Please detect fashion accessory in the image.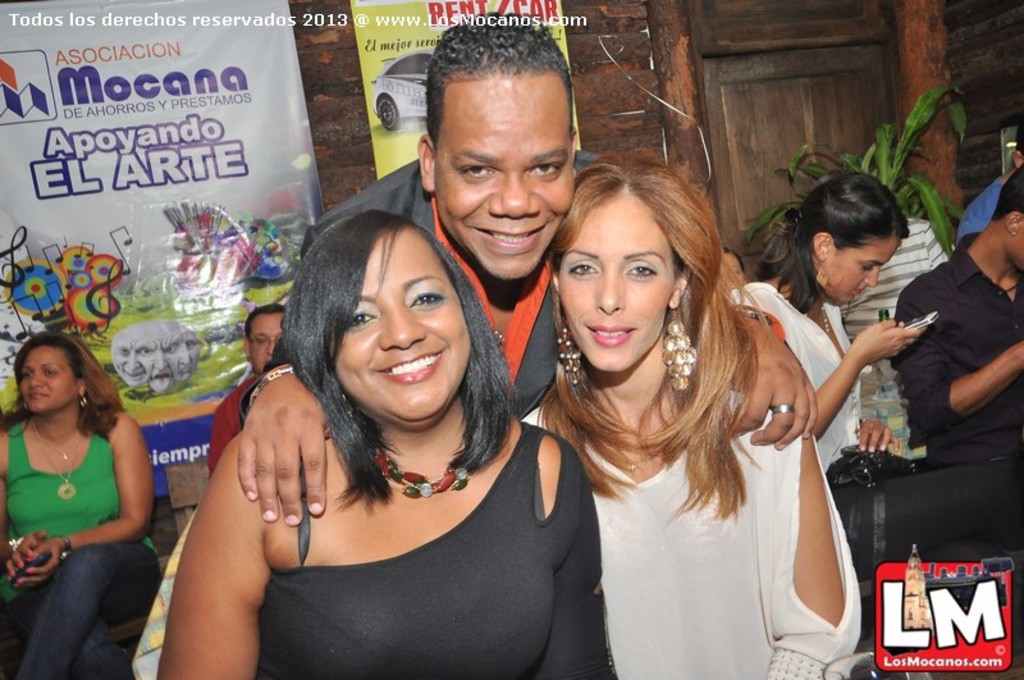
bbox=(549, 321, 576, 383).
